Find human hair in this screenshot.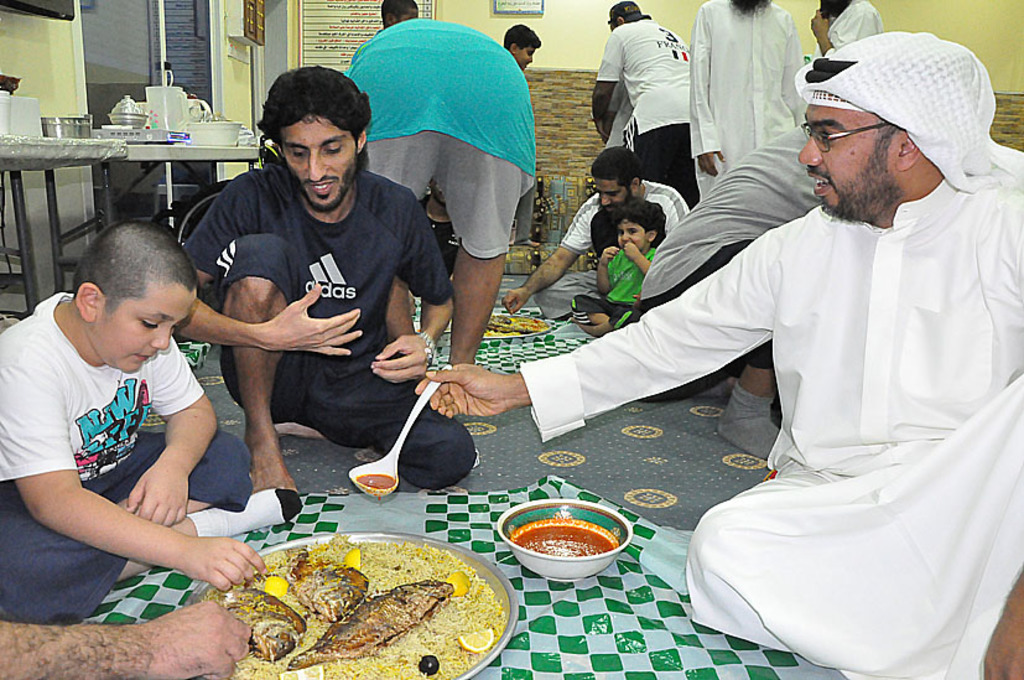
The bounding box for human hair is locate(383, 0, 419, 27).
